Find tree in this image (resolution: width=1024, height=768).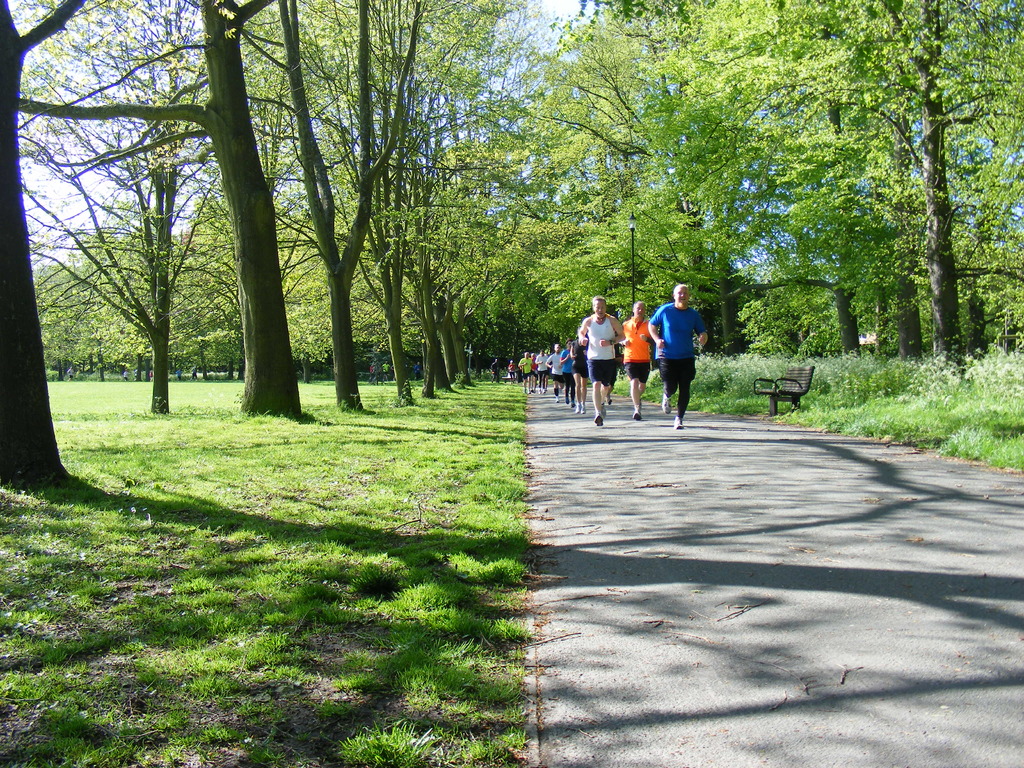
select_region(32, 202, 236, 384).
